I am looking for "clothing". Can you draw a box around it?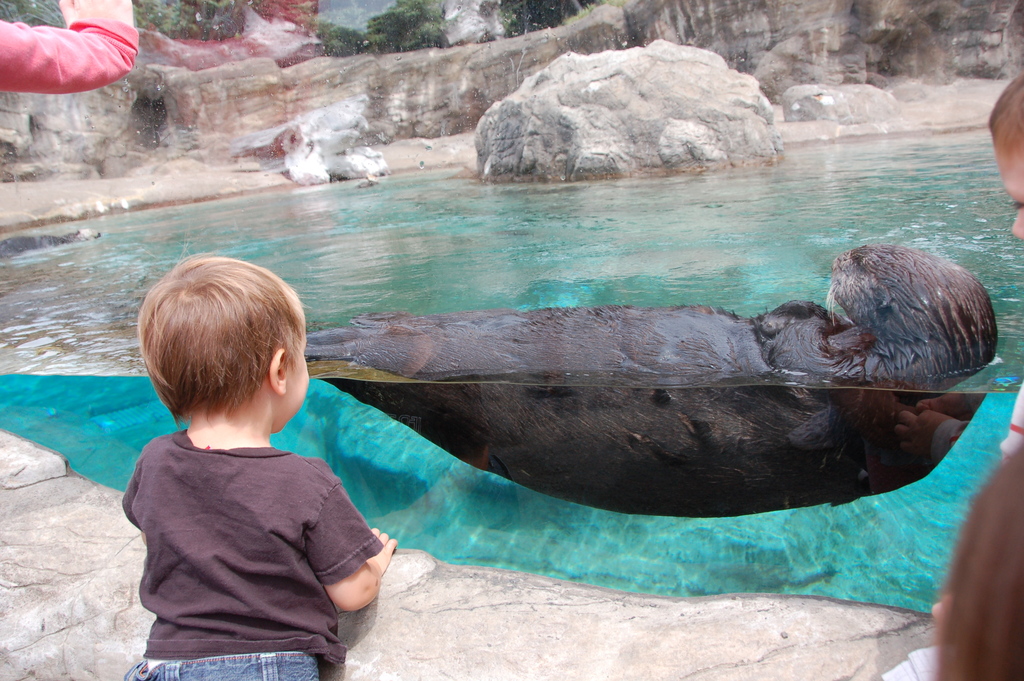
Sure, the bounding box is [116, 395, 395, 669].
